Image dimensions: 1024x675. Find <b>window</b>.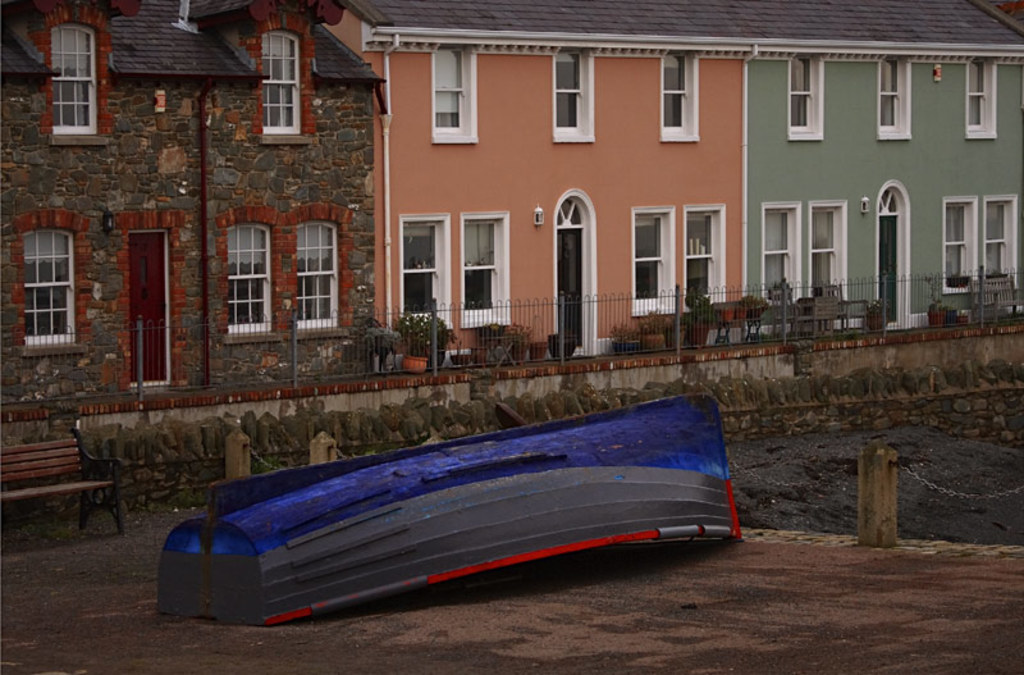
crop(12, 199, 69, 350).
